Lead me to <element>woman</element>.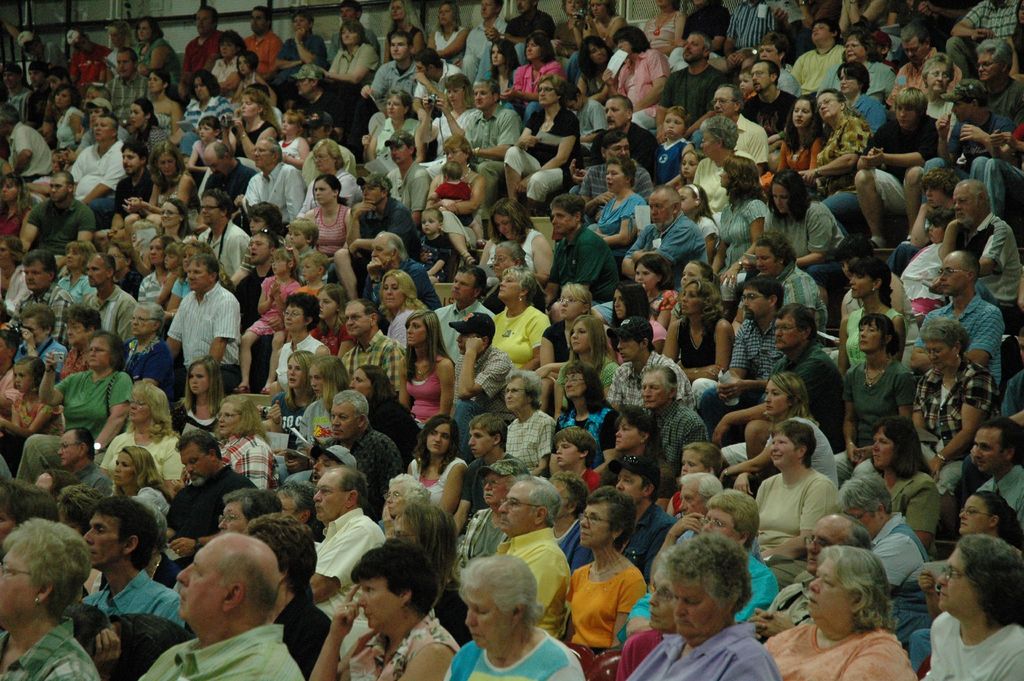
Lead to 225 89 282 161.
